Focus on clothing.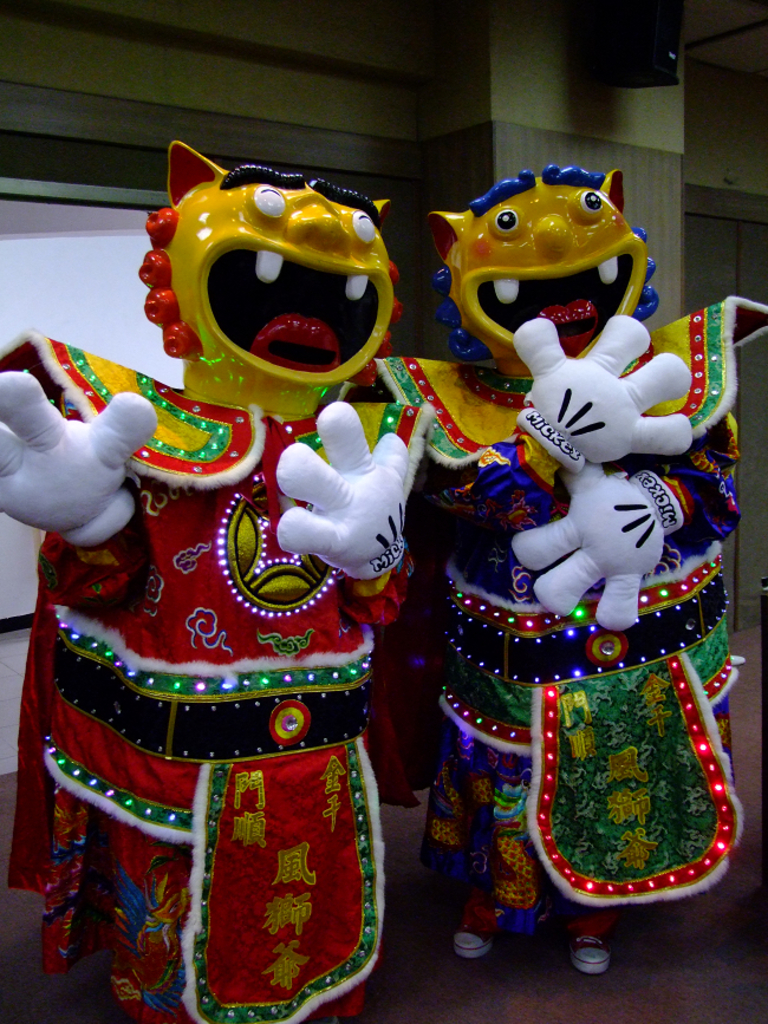
Focused at {"x1": 0, "y1": 327, "x2": 432, "y2": 1023}.
